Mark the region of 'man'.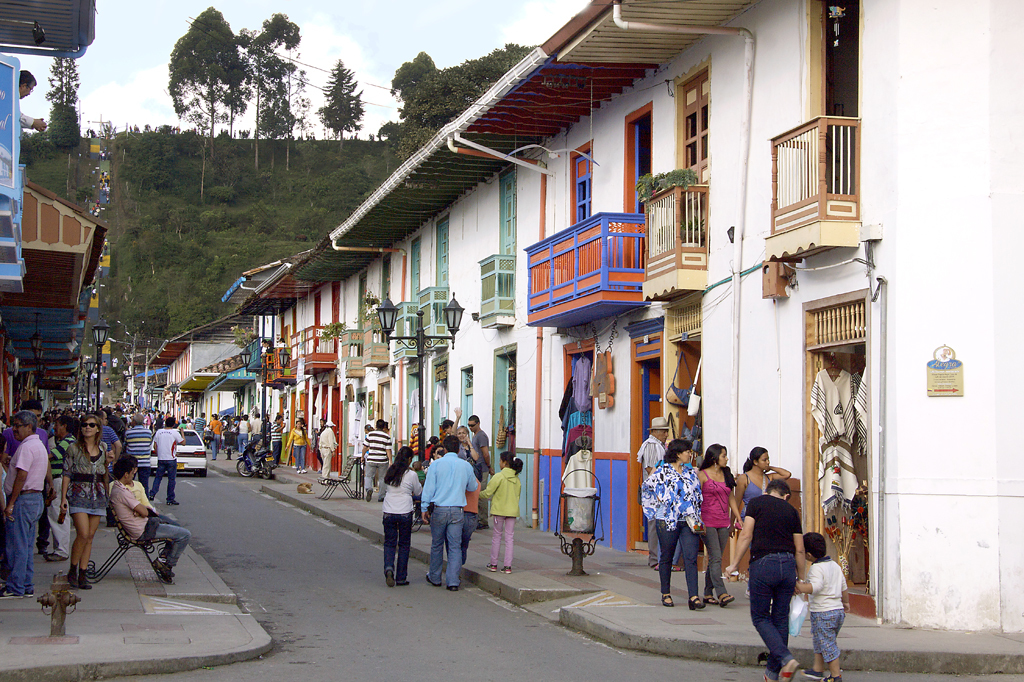
Region: 361 419 391 502.
